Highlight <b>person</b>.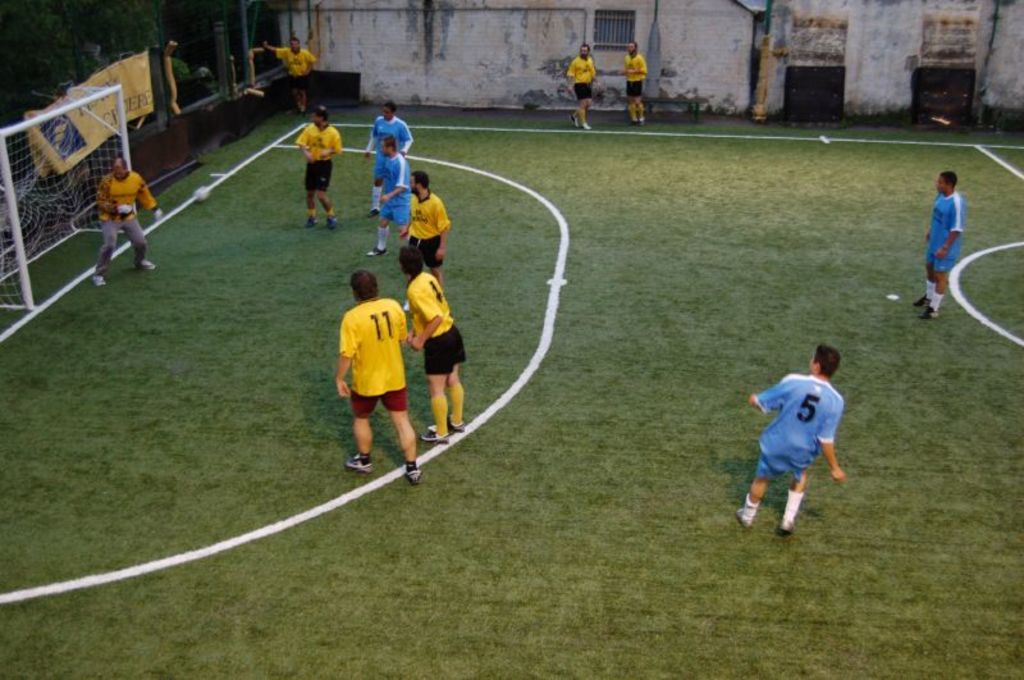
Highlighted region: pyautogui.locateOnScreen(398, 173, 449, 316).
